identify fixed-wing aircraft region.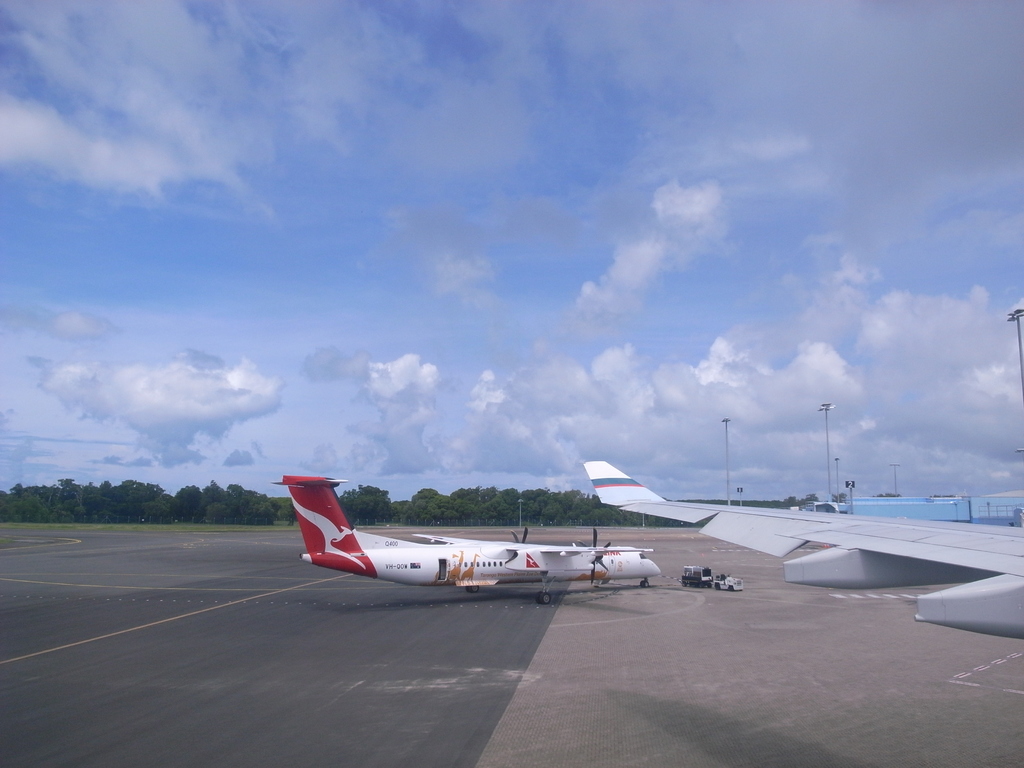
Region: [left=269, top=474, right=664, bottom=601].
